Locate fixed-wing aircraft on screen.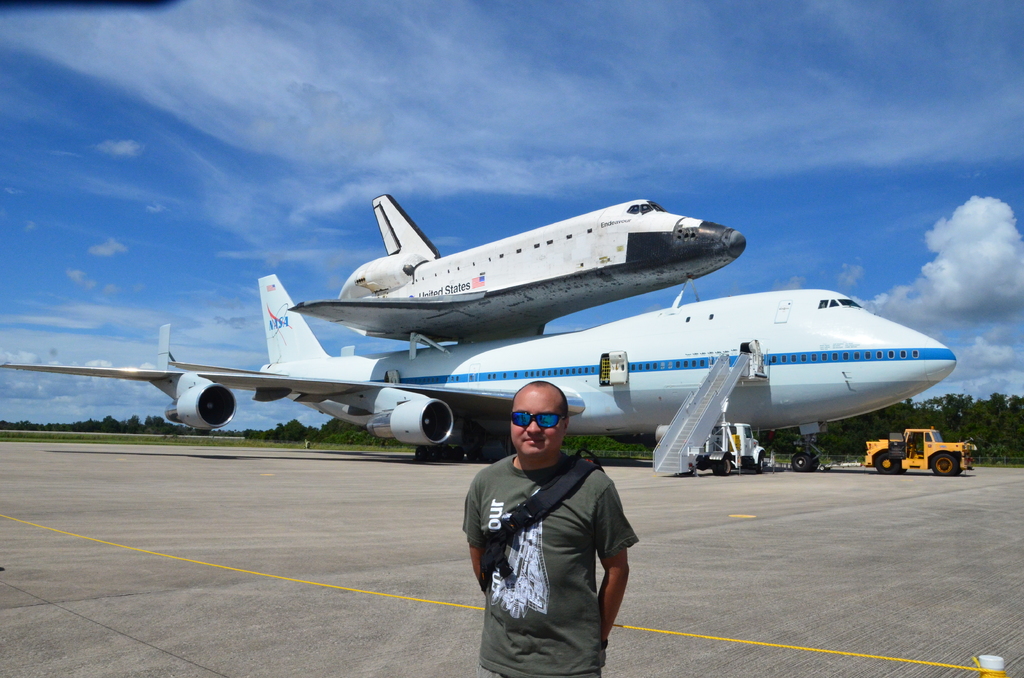
On screen at <bbox>0, 191, 959, 462</bbox>.
